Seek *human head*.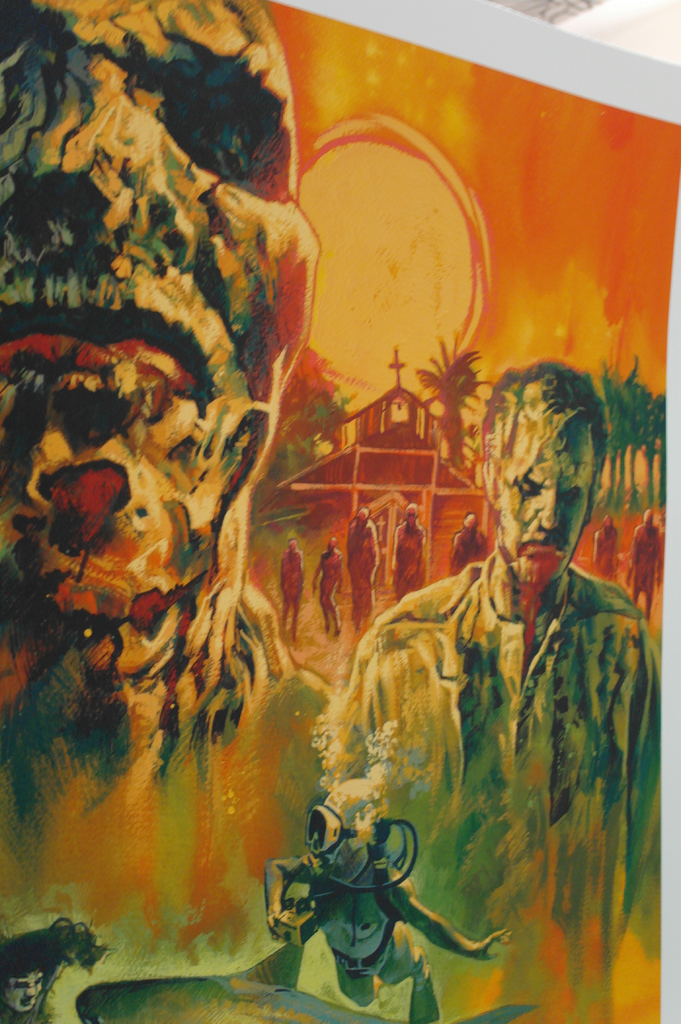
607 515 614 536.
